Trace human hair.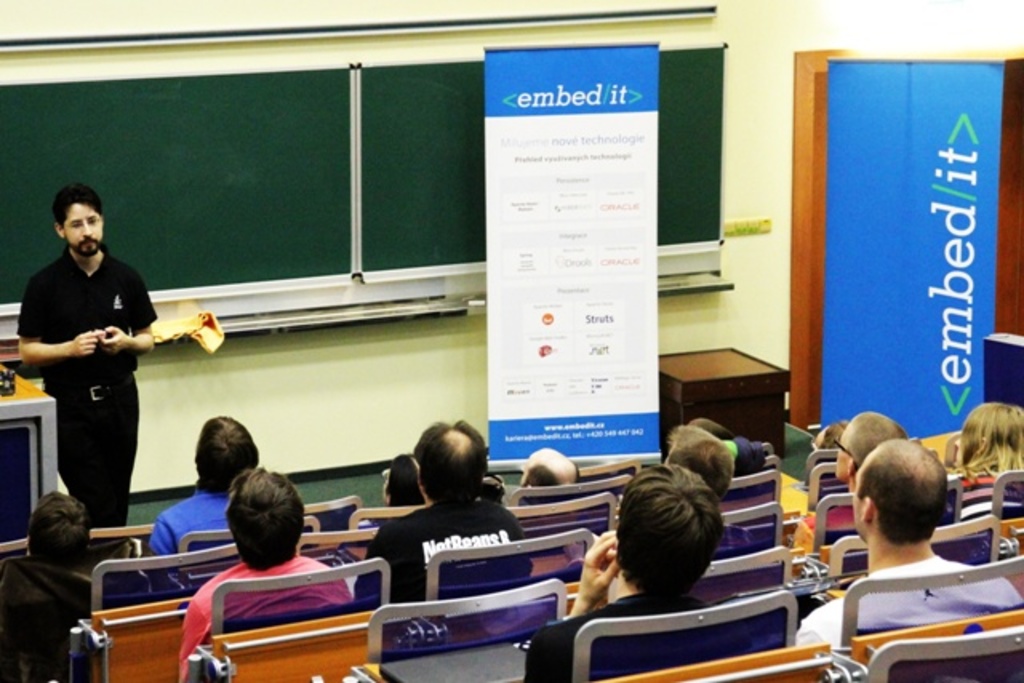
Traced to x1=816, y1=417, x2=845, y2=446.
